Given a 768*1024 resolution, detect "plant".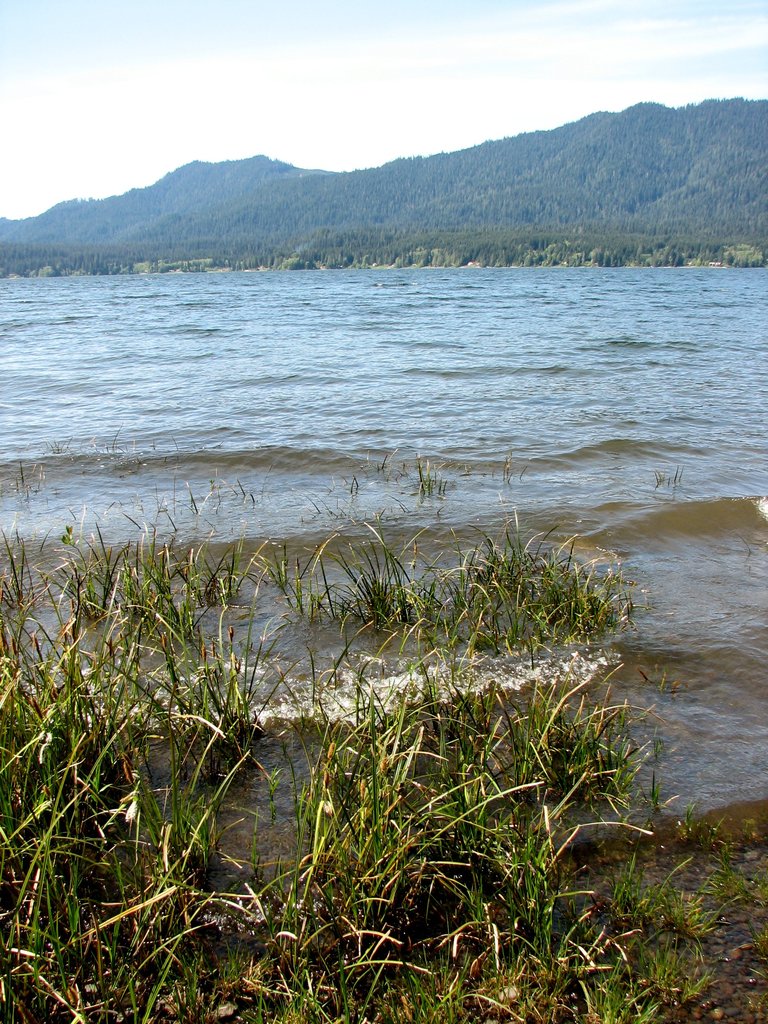
651,461,682,490.
